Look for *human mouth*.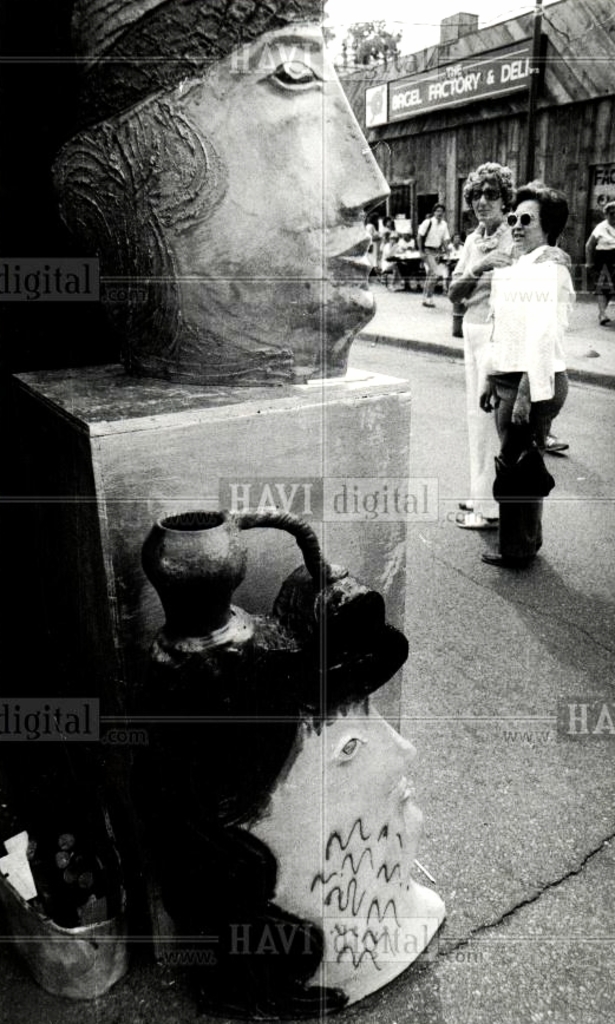
Found: 333/235/387/271.
